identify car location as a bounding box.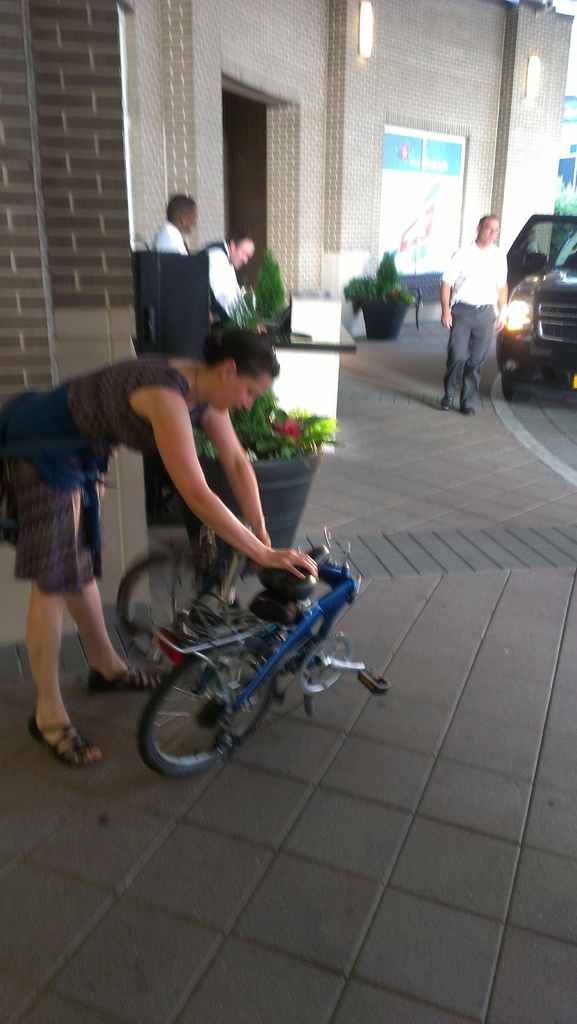
{"x1": 501, "y1": 202, "x2": 573, "y2": 395}.
